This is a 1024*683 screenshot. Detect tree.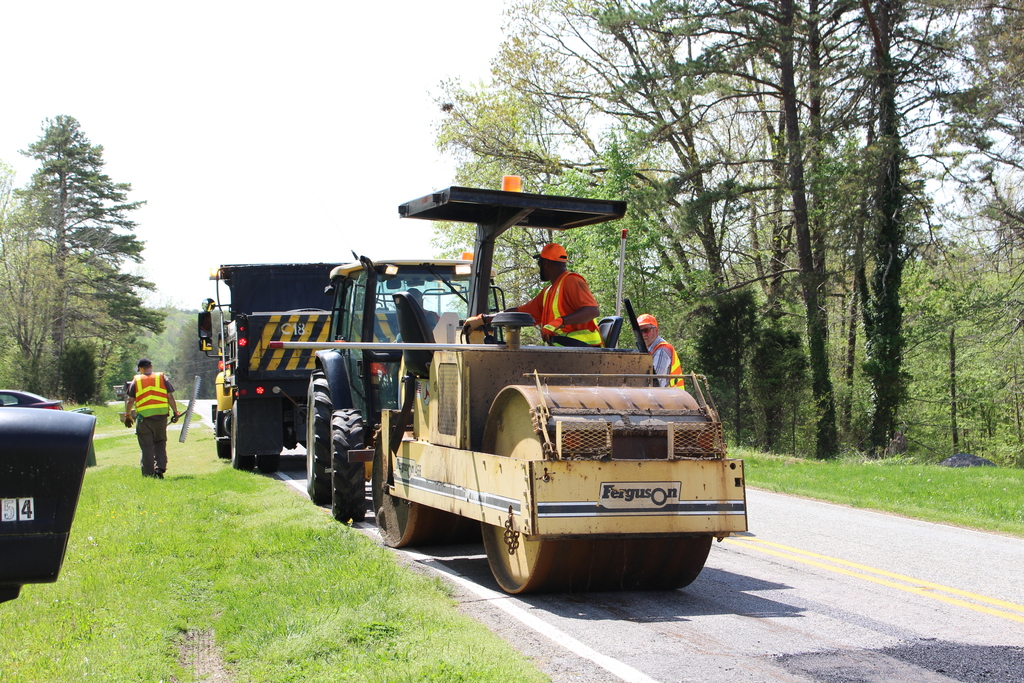
[x1=0, y1=148, x2=135, y2=392].
